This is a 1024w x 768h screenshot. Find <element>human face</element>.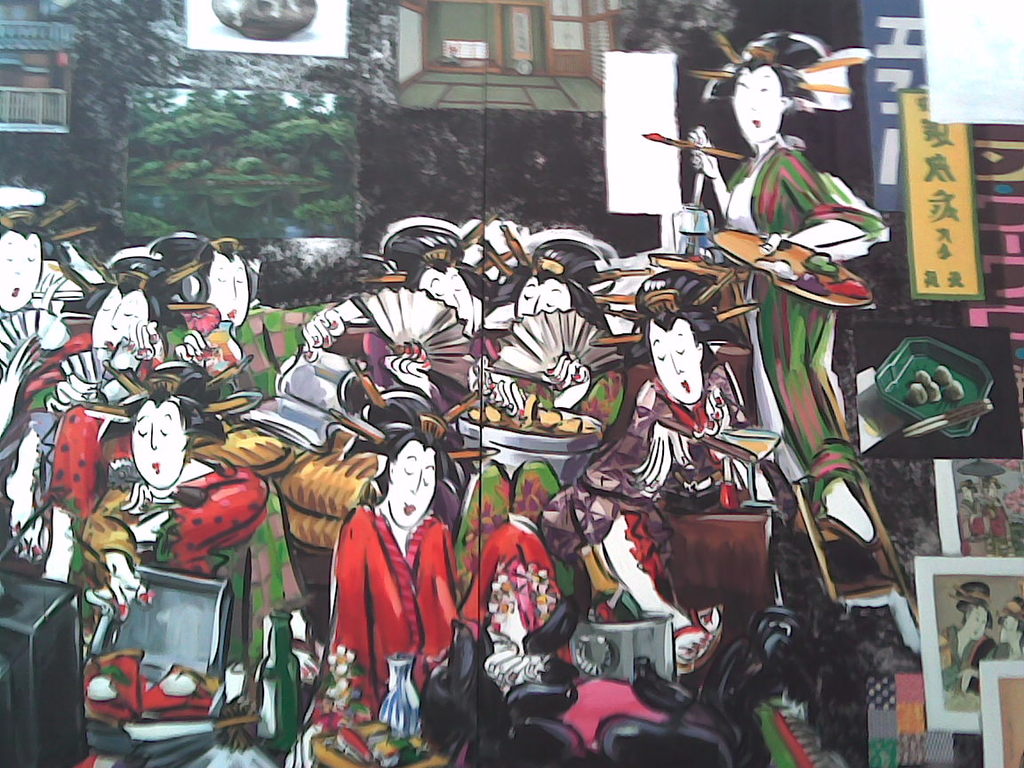
Bounding box: detection(393, 441, 436, 527).
